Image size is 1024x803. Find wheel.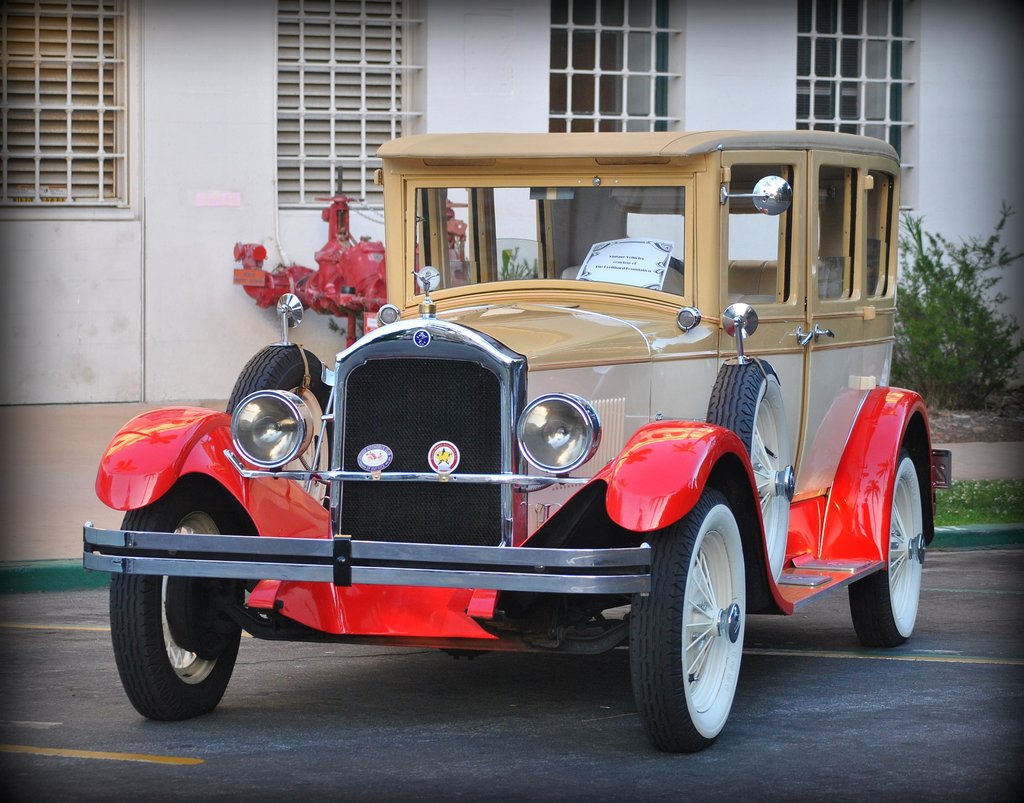
bbox(102, 484, 249, 710).
